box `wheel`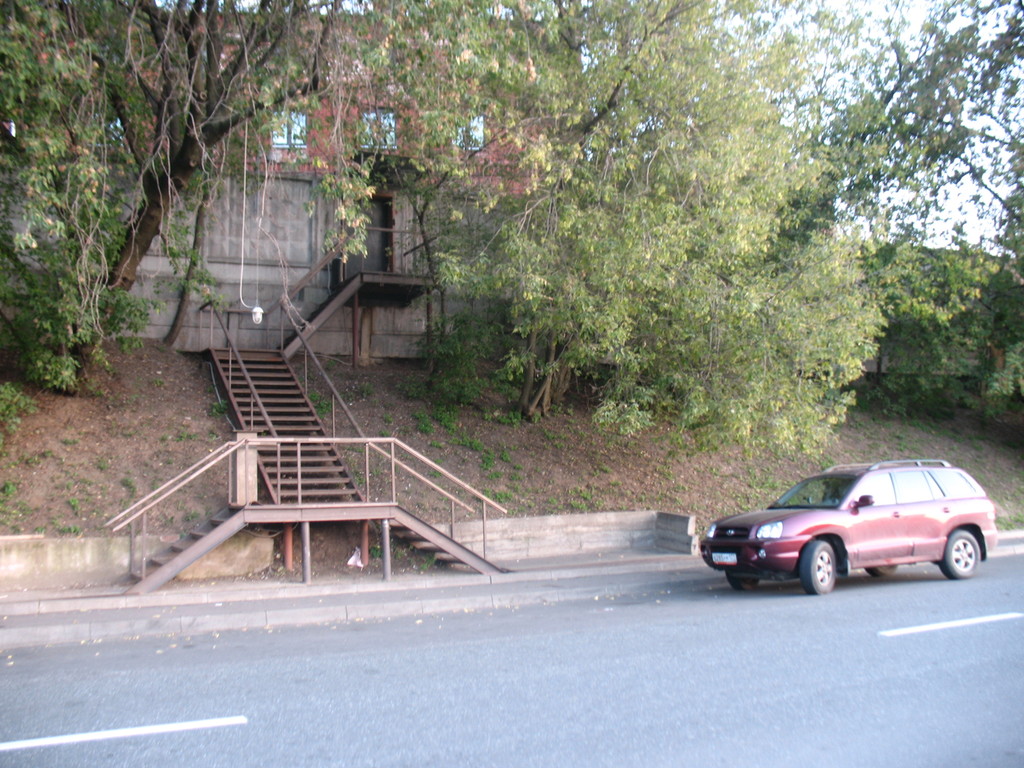
Rect(806, 537, 841, 596)
